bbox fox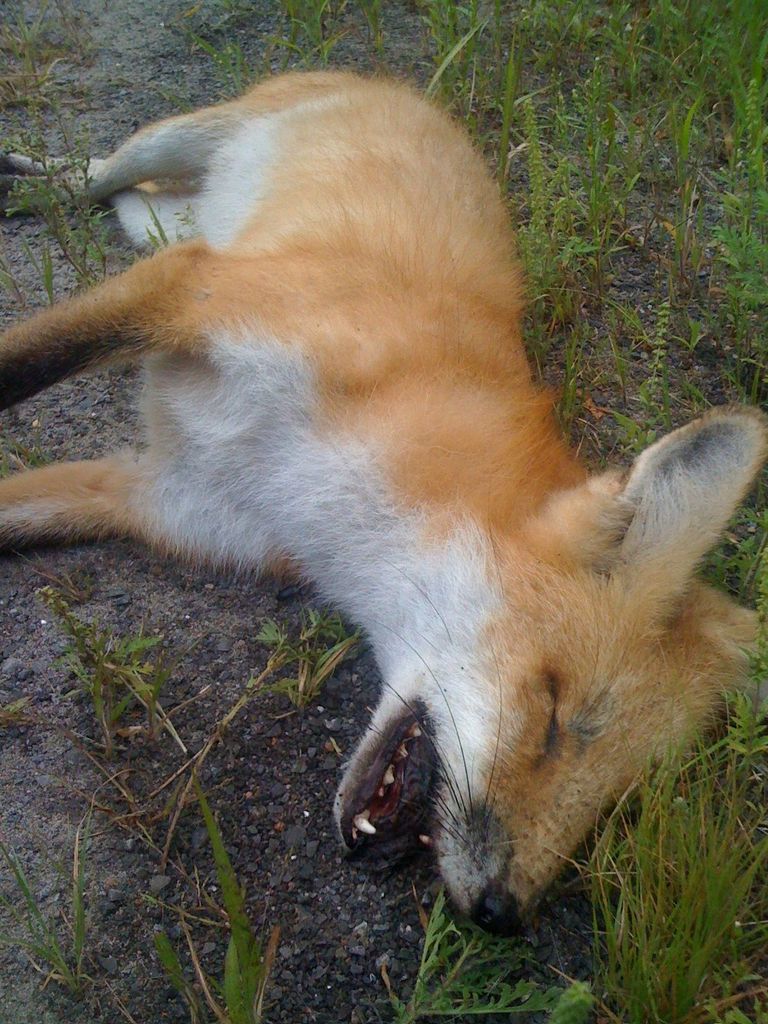
<region>0, 58, 767, 936</region>
